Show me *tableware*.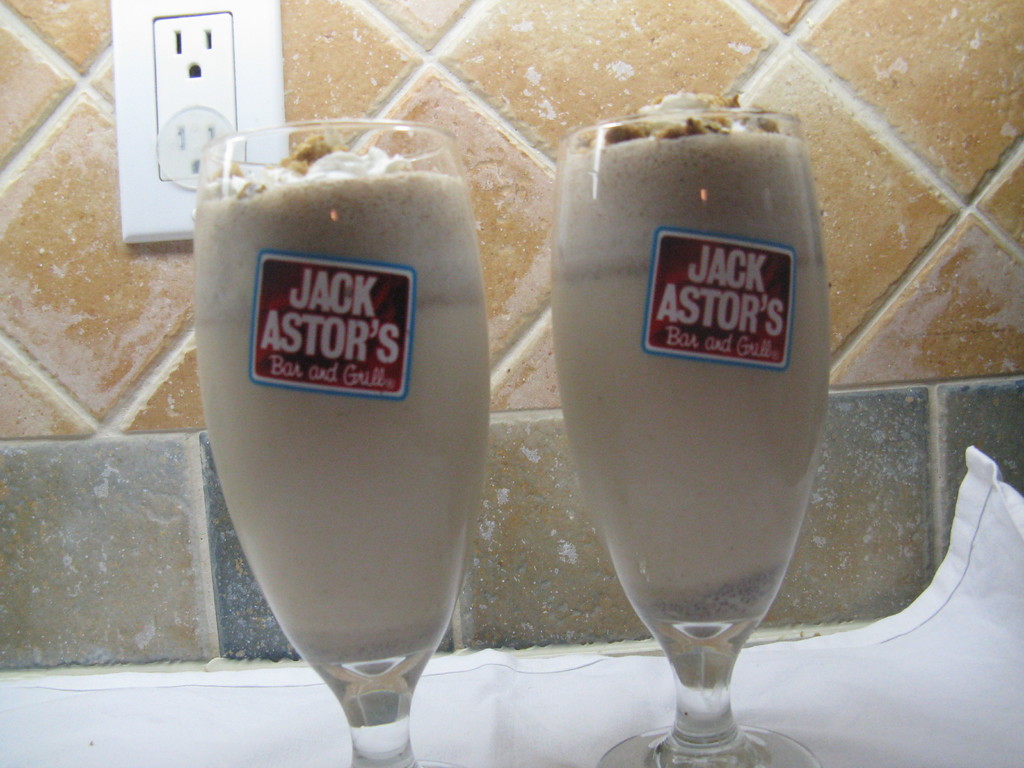
*tableware* is here: (left=549, top=110, right=837, bottom=767).
